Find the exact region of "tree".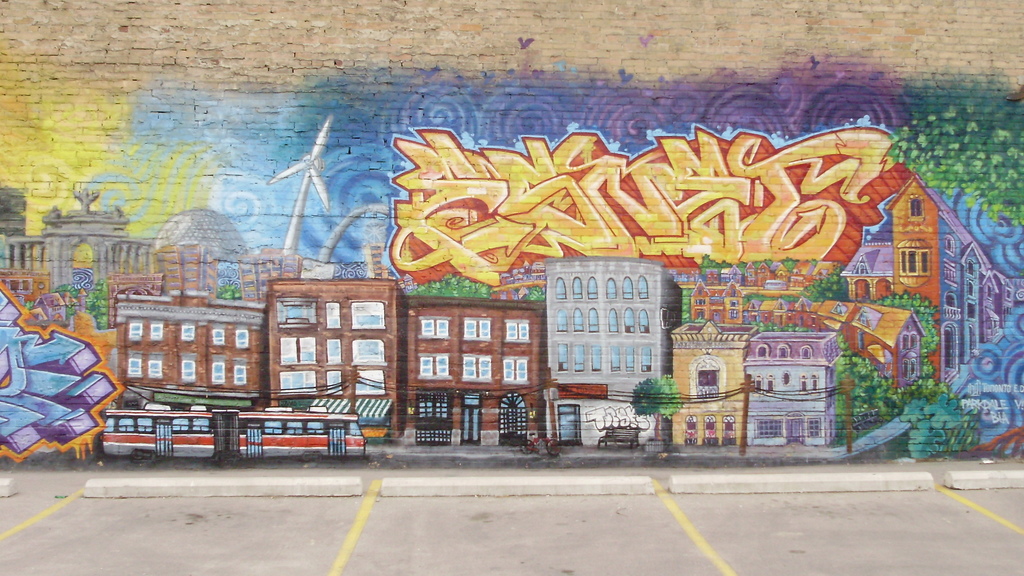
Exact region: detection(629, 378, 684, 442).
